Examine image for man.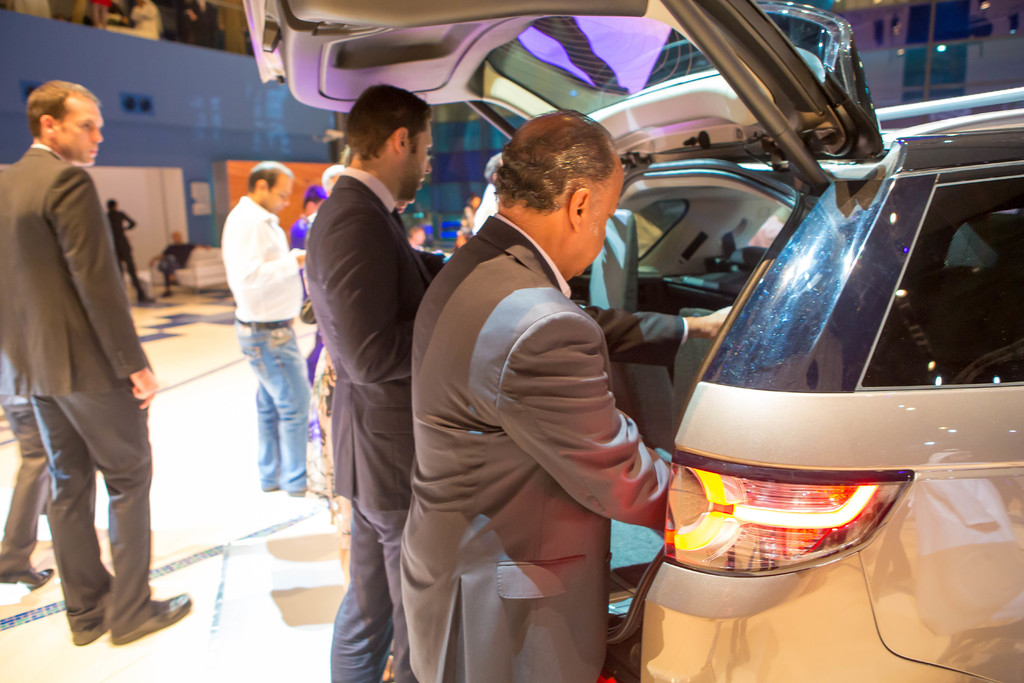
Examination result: <box>220,157,304,502</box>.
